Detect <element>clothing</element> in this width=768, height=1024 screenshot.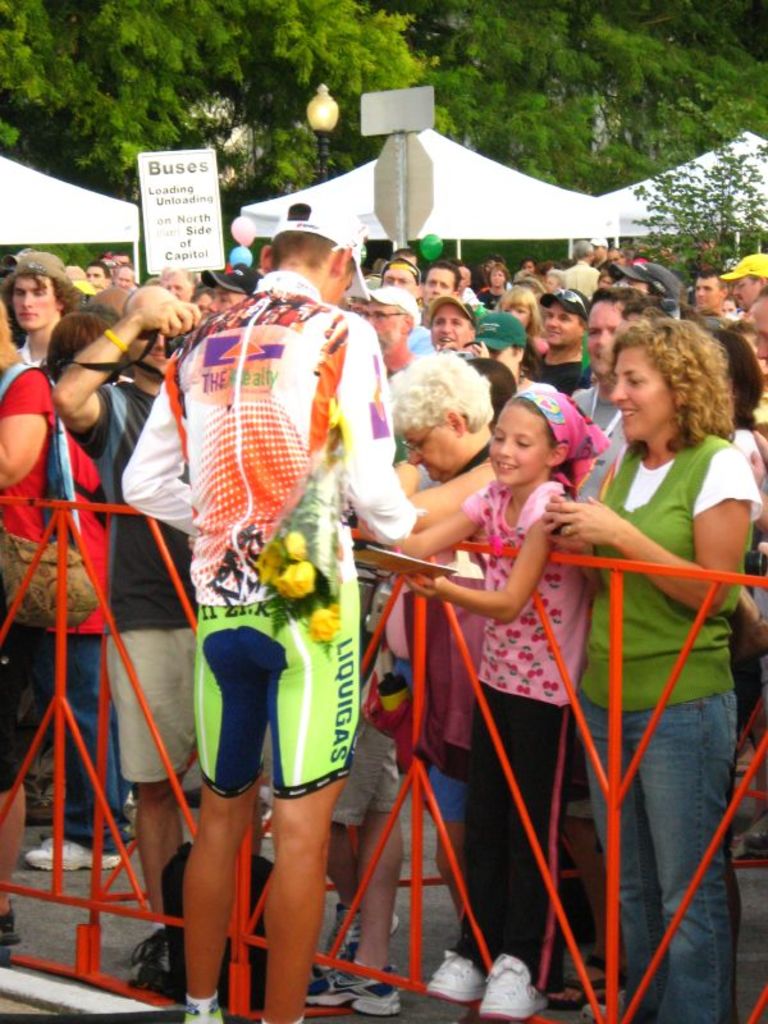
Detection: (172,279,389,858).
